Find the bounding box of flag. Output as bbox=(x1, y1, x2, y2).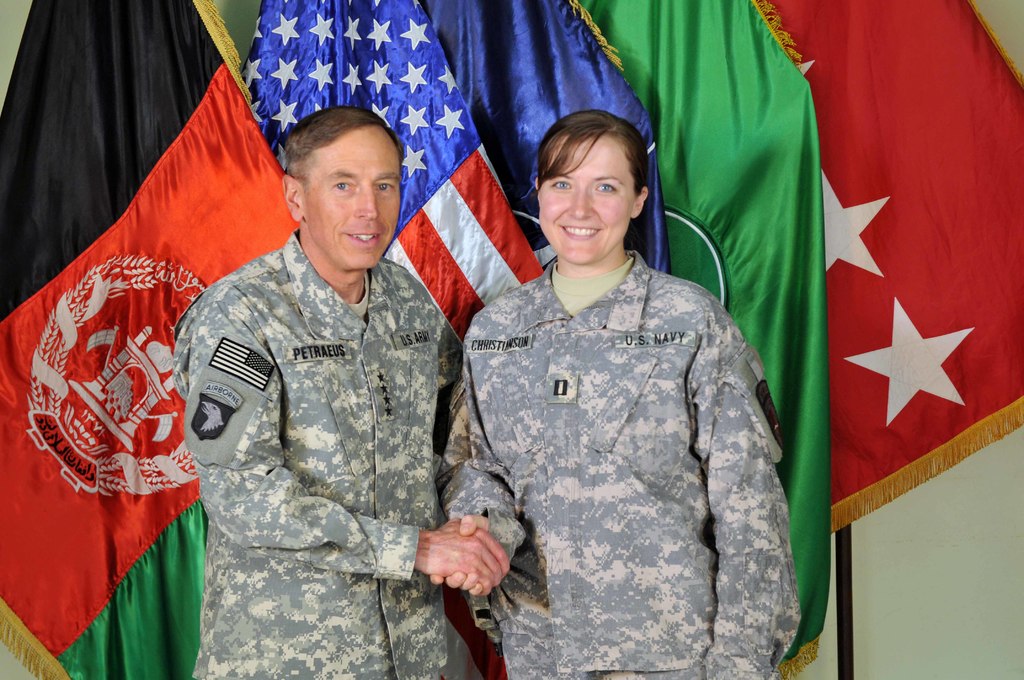
bbox=(769, 0, 1023, 529).
